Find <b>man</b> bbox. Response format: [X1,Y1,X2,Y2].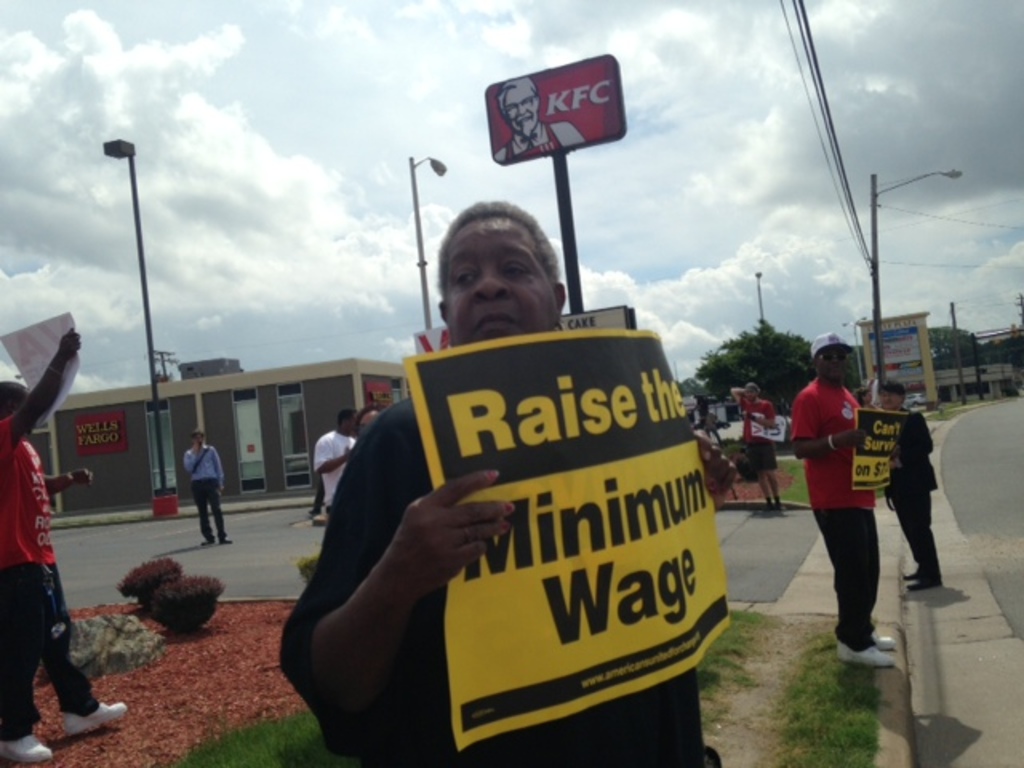
[878,376,949,595].
